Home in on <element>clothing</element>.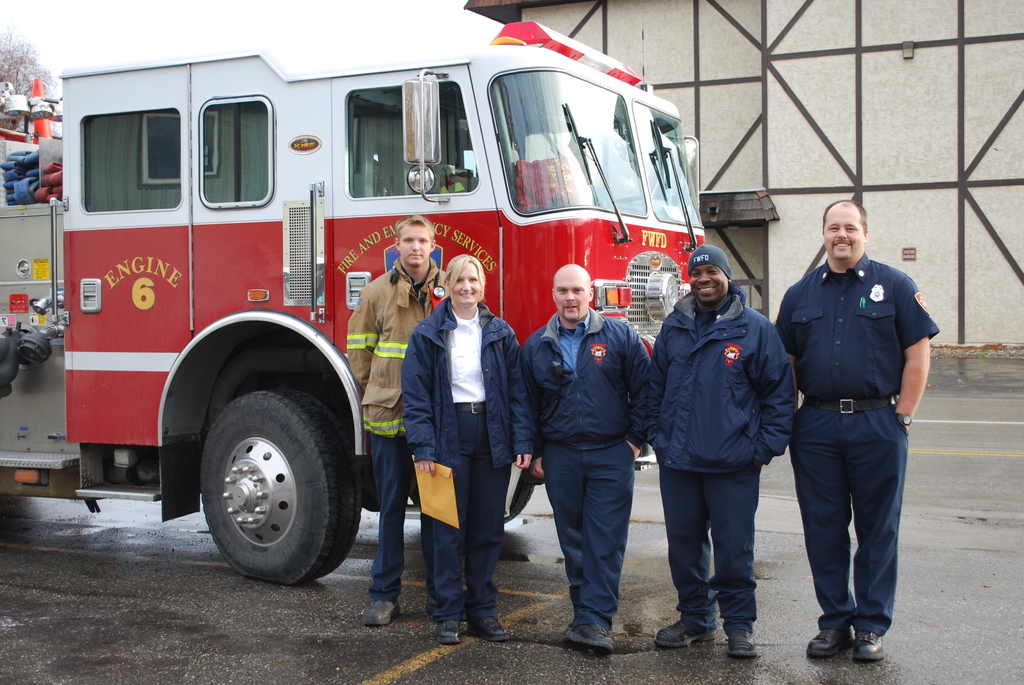
Homed in at [x1=398, y1=297, x2=521, y2=631].
